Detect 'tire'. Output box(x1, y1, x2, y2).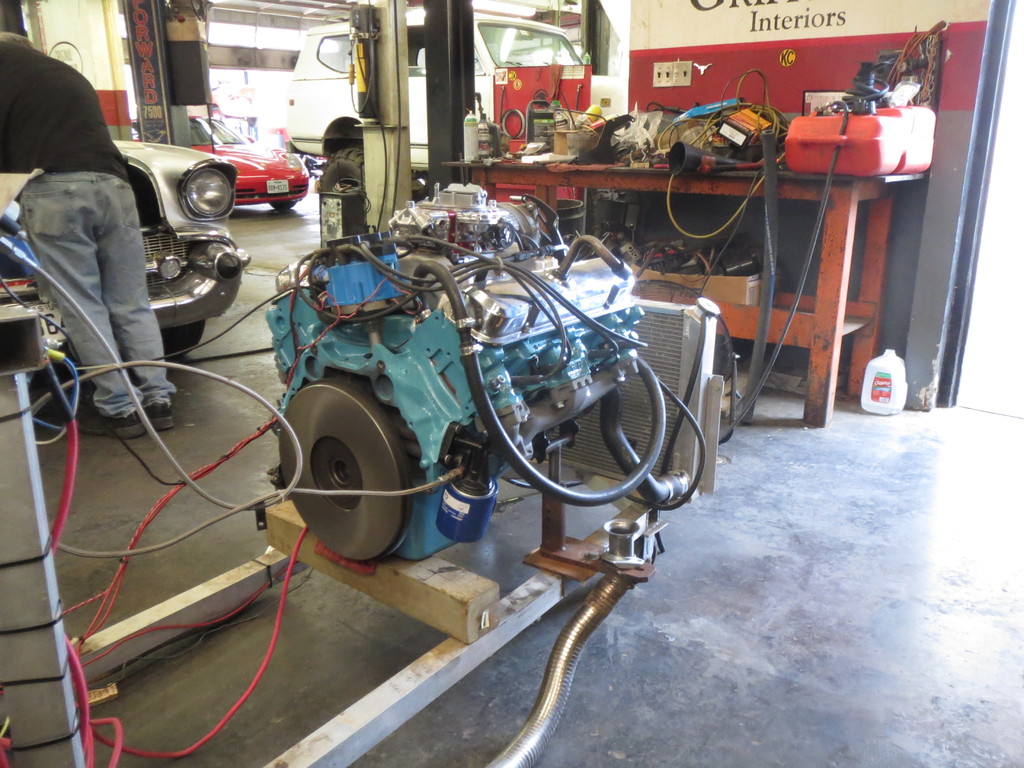
box(271, 201, 297, 212).
